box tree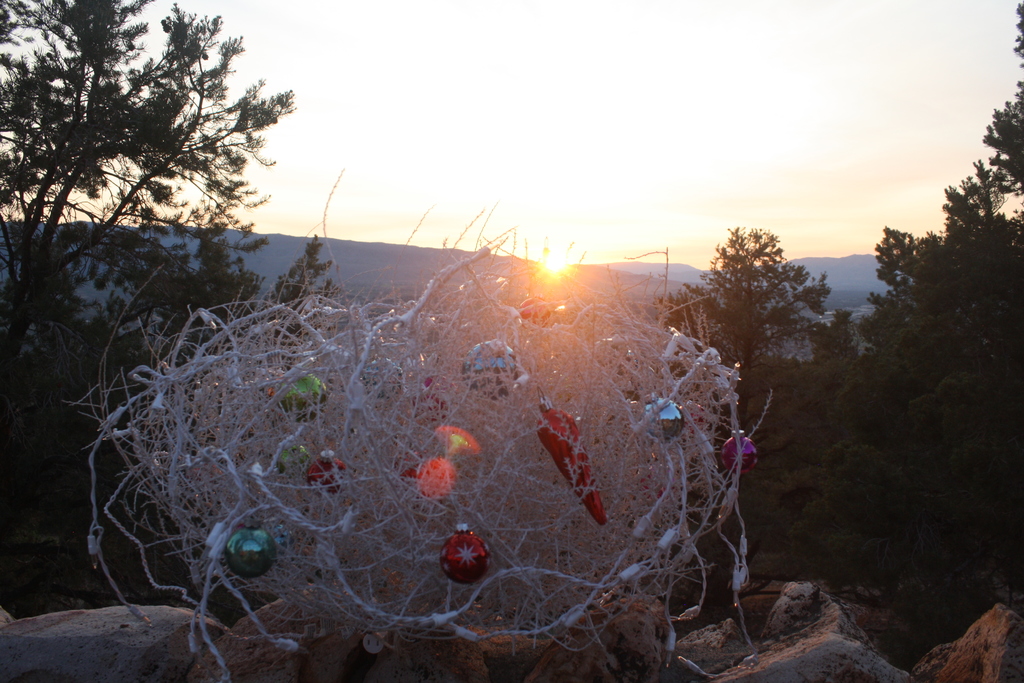
<box>0,0,339,620</box>
